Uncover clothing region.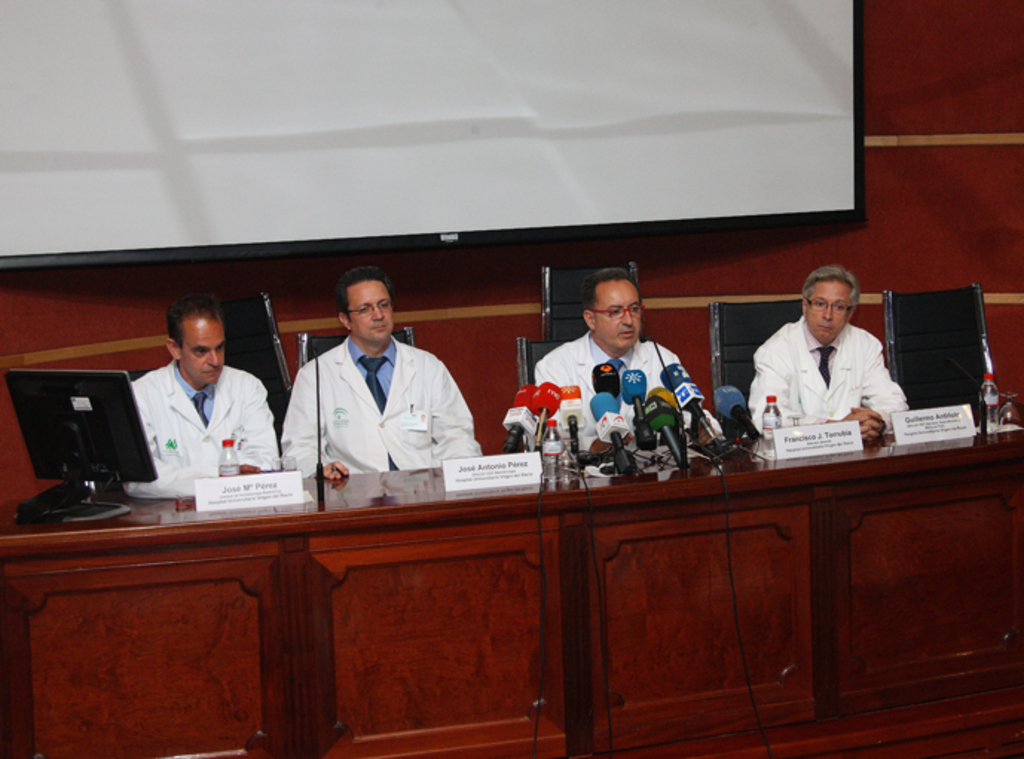
Uncovered: box=[742, 318, 921, 435].
